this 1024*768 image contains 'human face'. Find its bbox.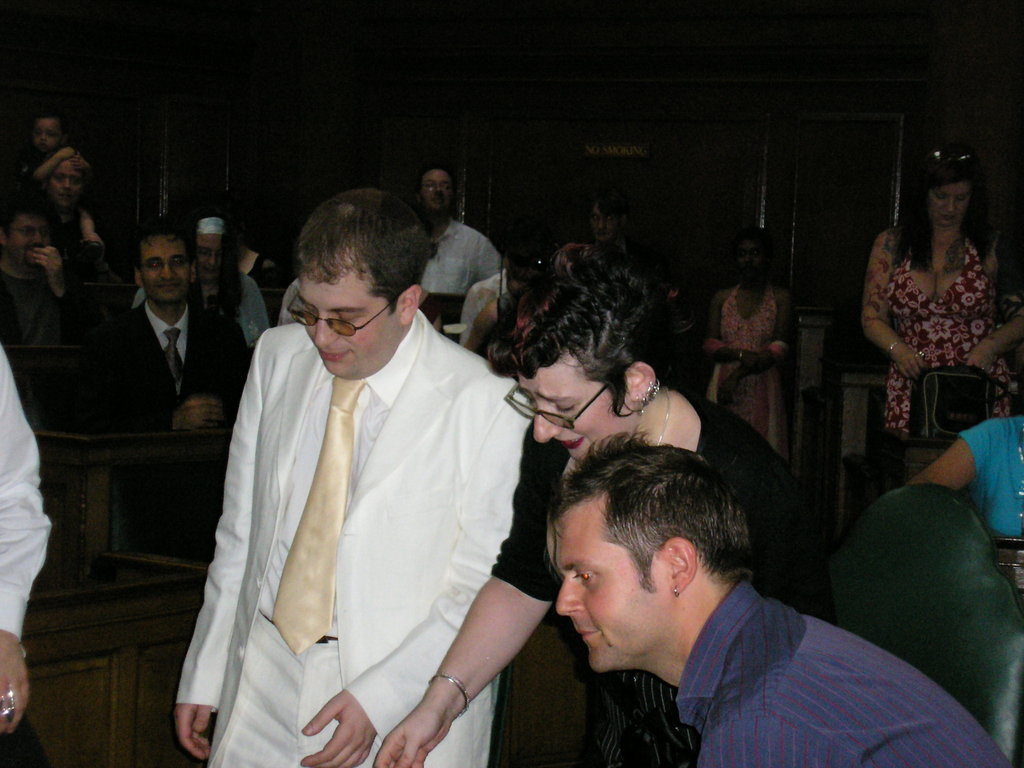
<box>8,223,47,265</box>.
